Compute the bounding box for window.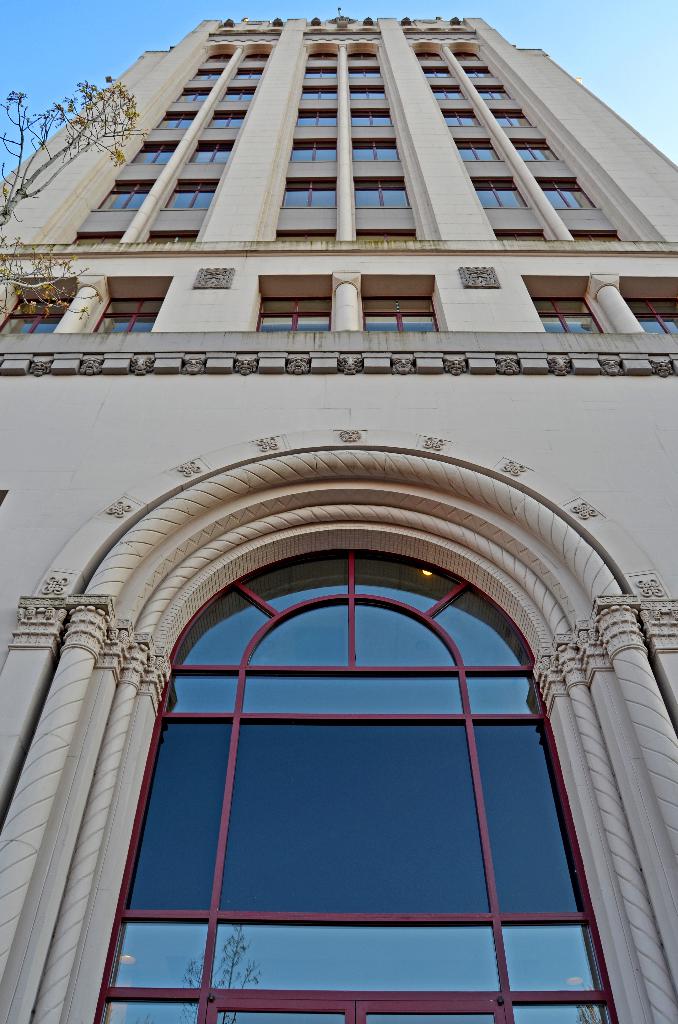
rect(302, 84, 337, 100).
